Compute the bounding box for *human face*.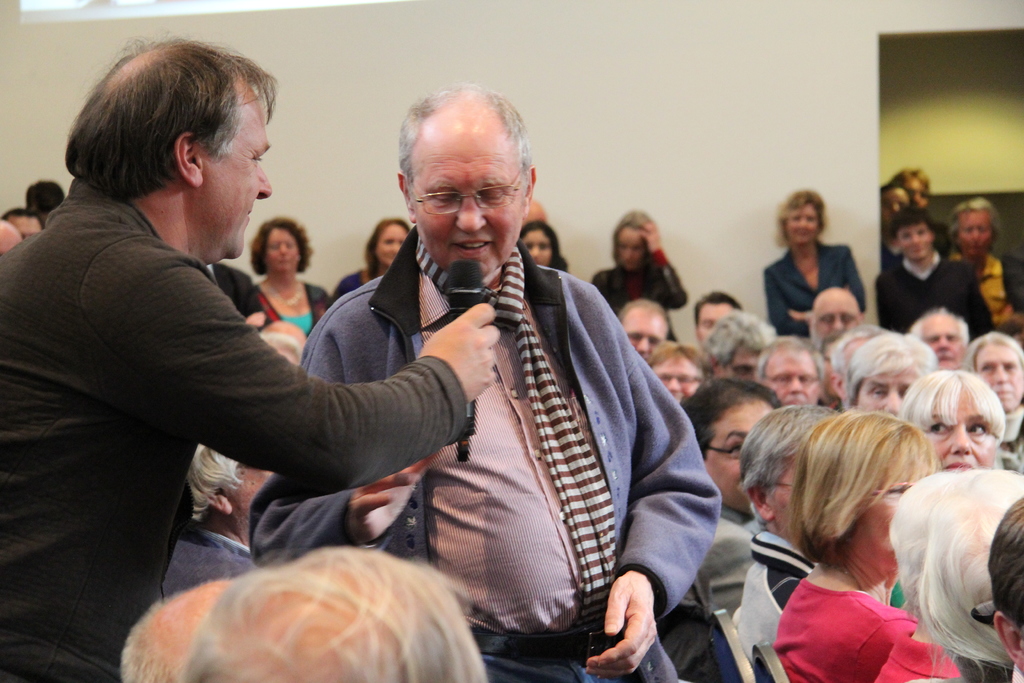
[x1=976, y1=344, x2=1023, y2=407].
